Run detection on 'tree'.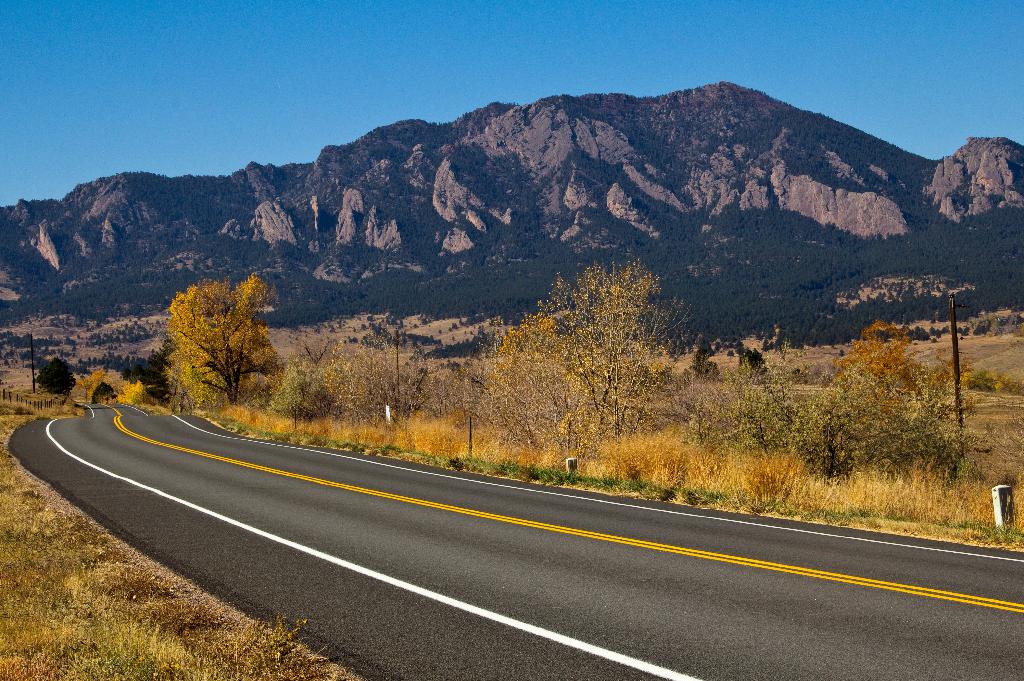
Result: region(152, 266, 280, 417).
